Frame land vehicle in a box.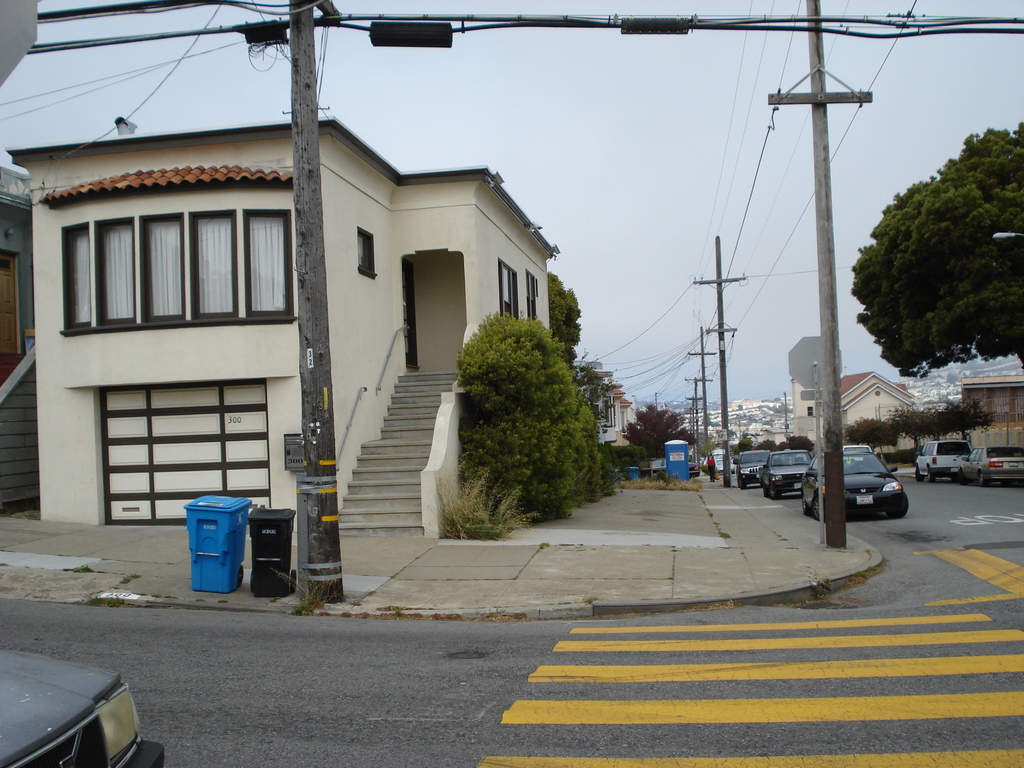
(x1=755, y1=447, x2=813, y2=502).
